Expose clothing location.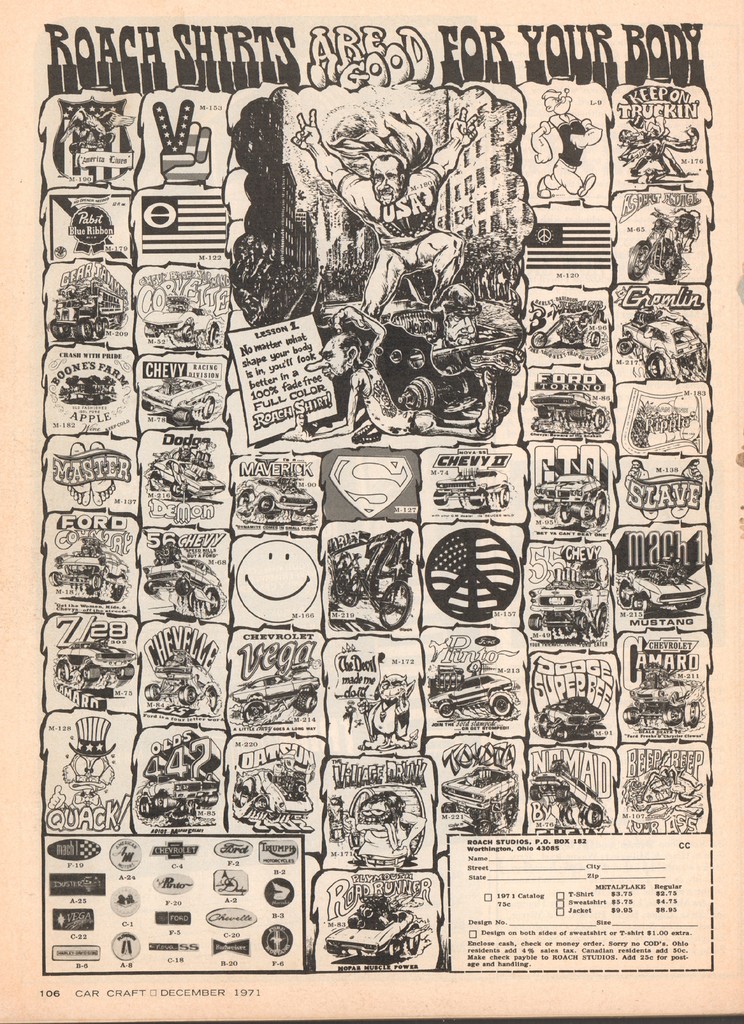
Exposed at 338,169,451,266.
